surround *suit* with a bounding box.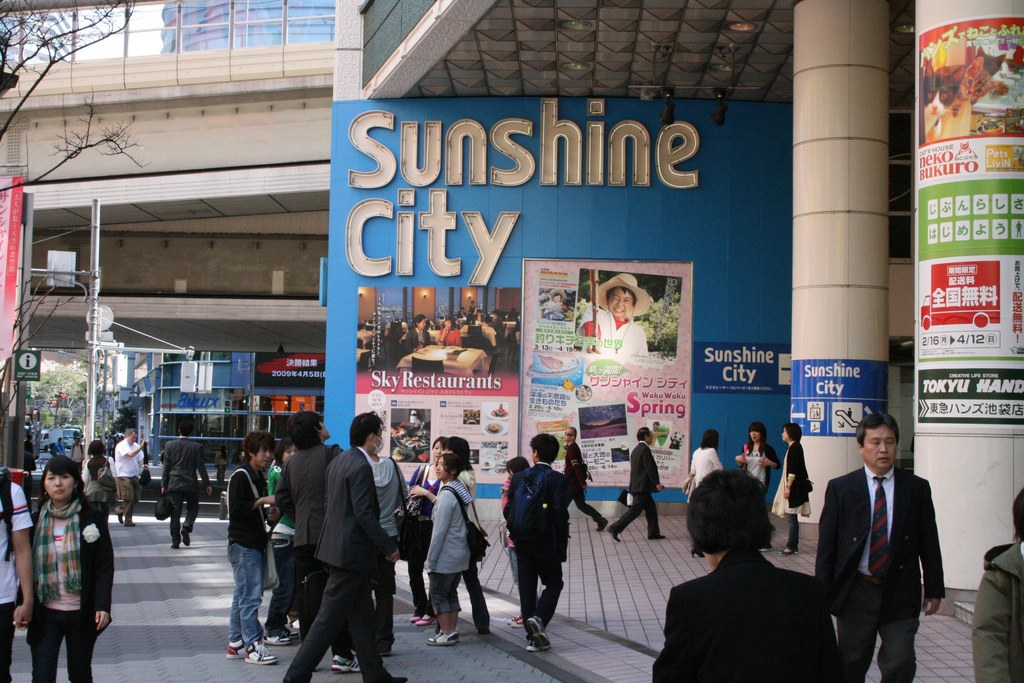
(x1=610, y1=442, x2=660, y2=537).
